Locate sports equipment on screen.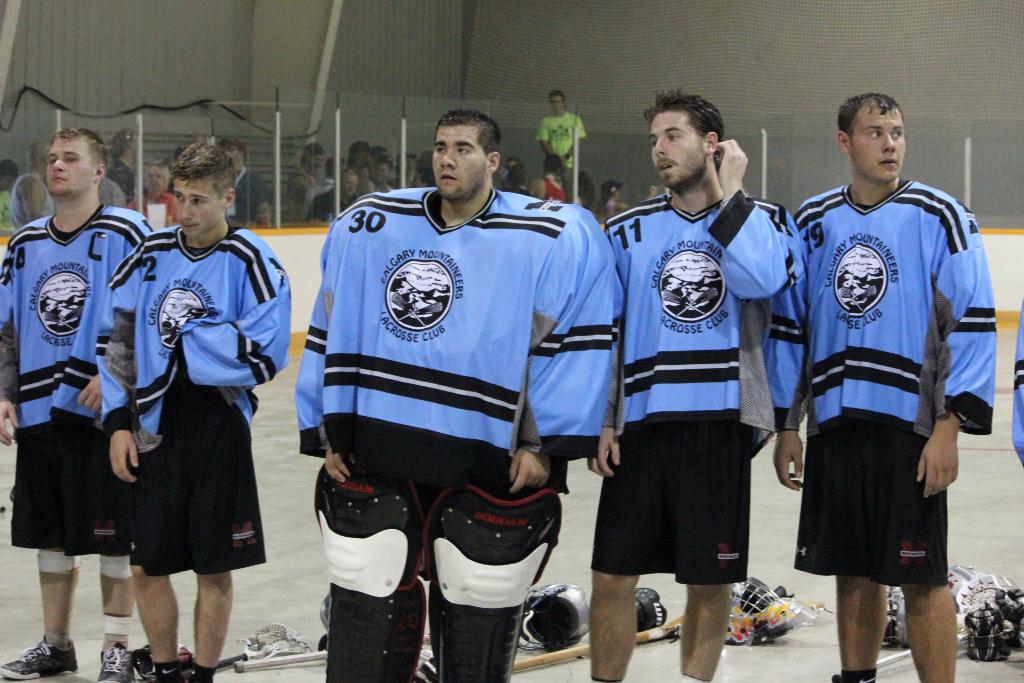
On screen at x1=0 y1=633 x2=86 y2=678.
